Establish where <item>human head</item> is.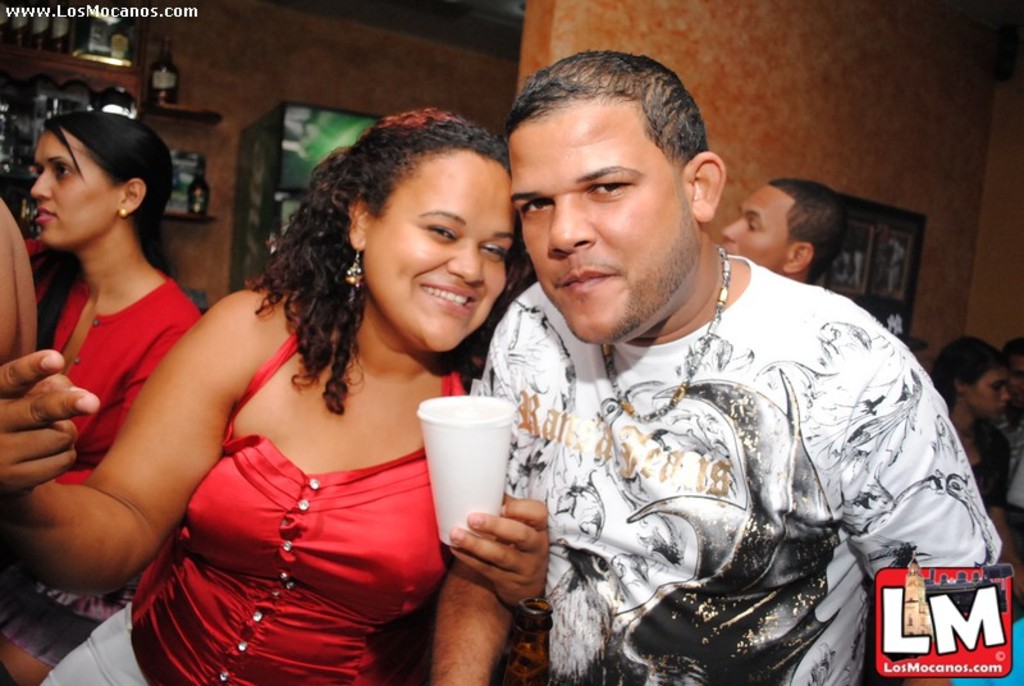
Established at box=[28, 110, 178, 253].
